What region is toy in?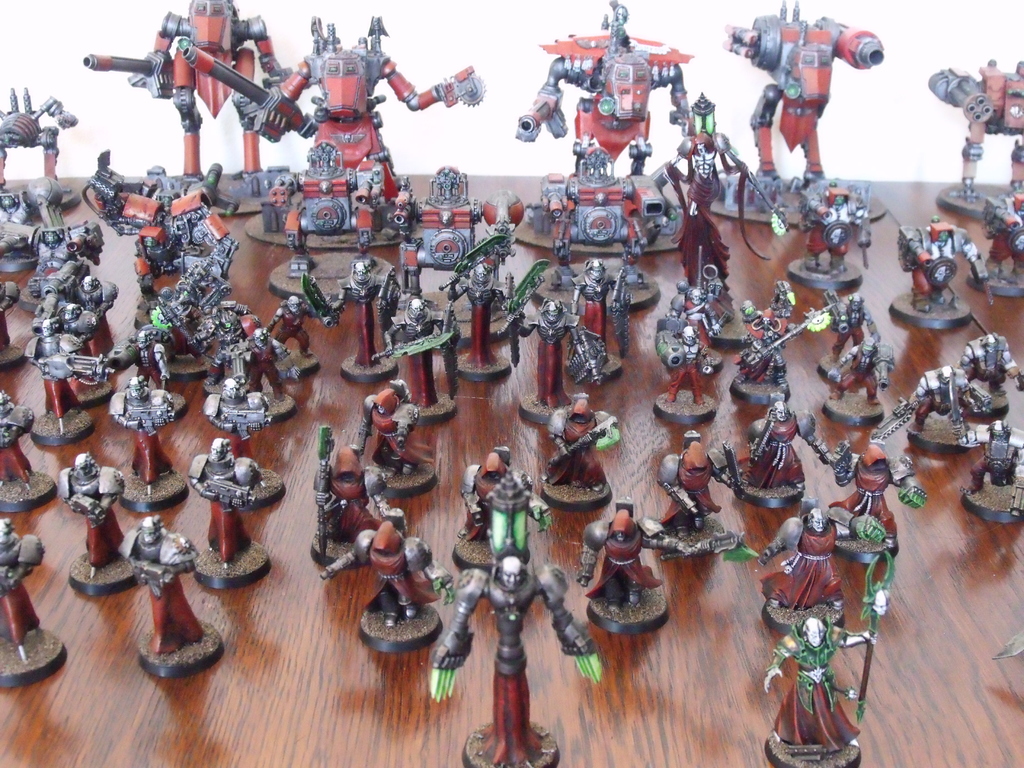
bbox=(0, 184, 33, 259).
